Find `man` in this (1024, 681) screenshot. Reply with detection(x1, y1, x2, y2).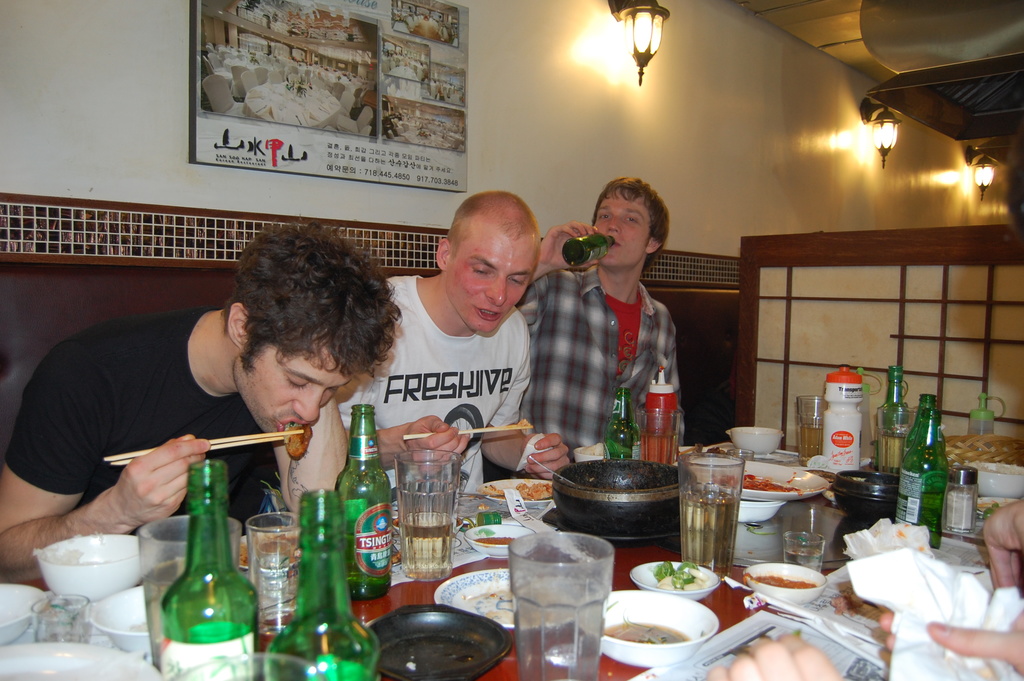
detection(516, 166, 714, 480).
